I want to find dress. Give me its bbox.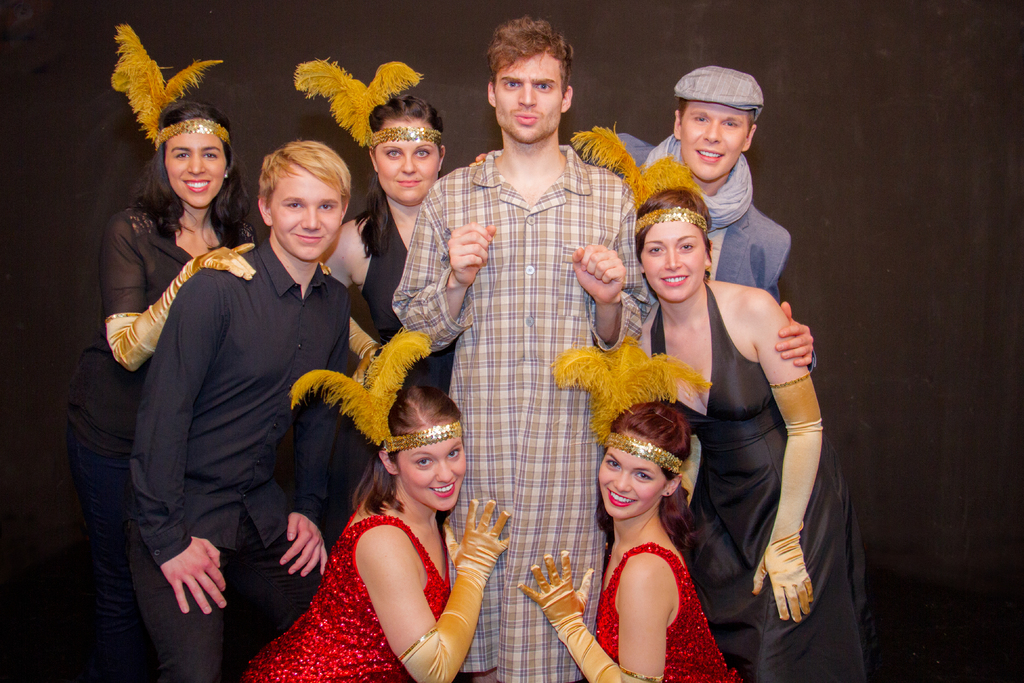
l=595, t=543, r=746, b=682.
